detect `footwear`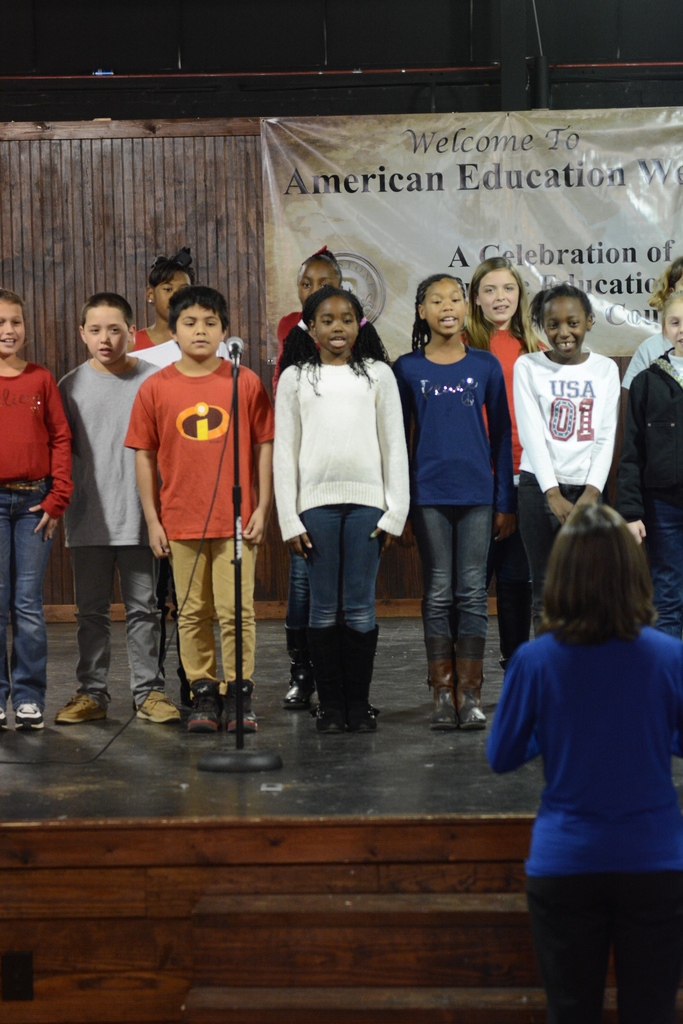
<bbox>15, 691, 54, 736</bbox>
